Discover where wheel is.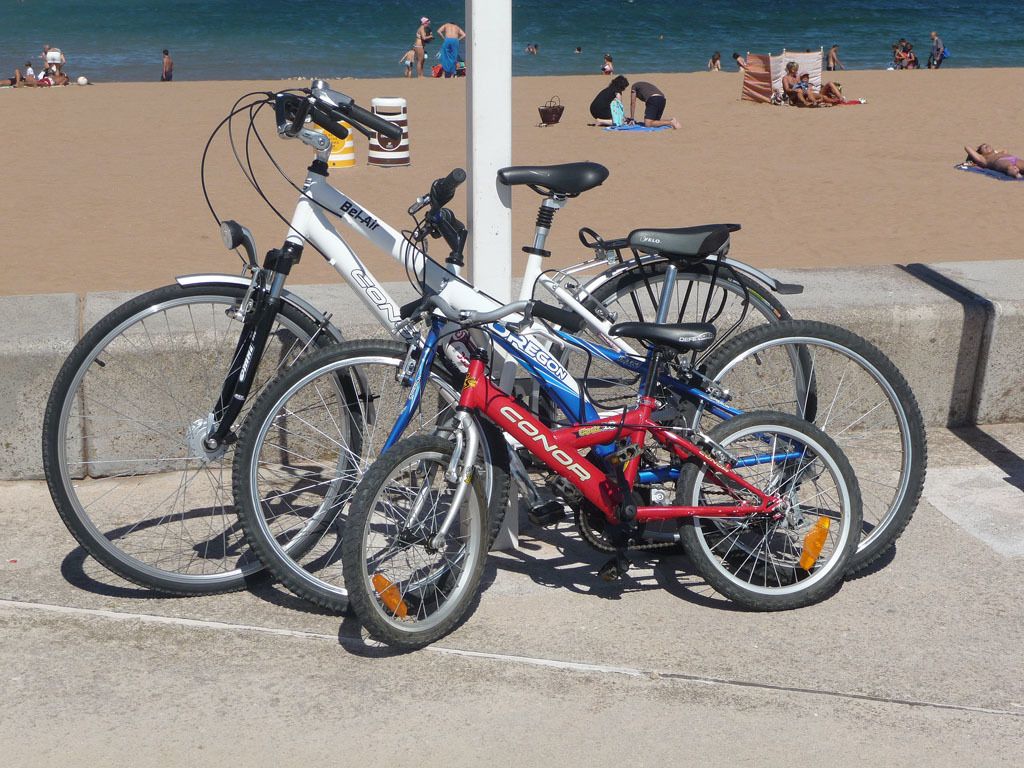
Discovered at box=[231, 340, 509, 607].
